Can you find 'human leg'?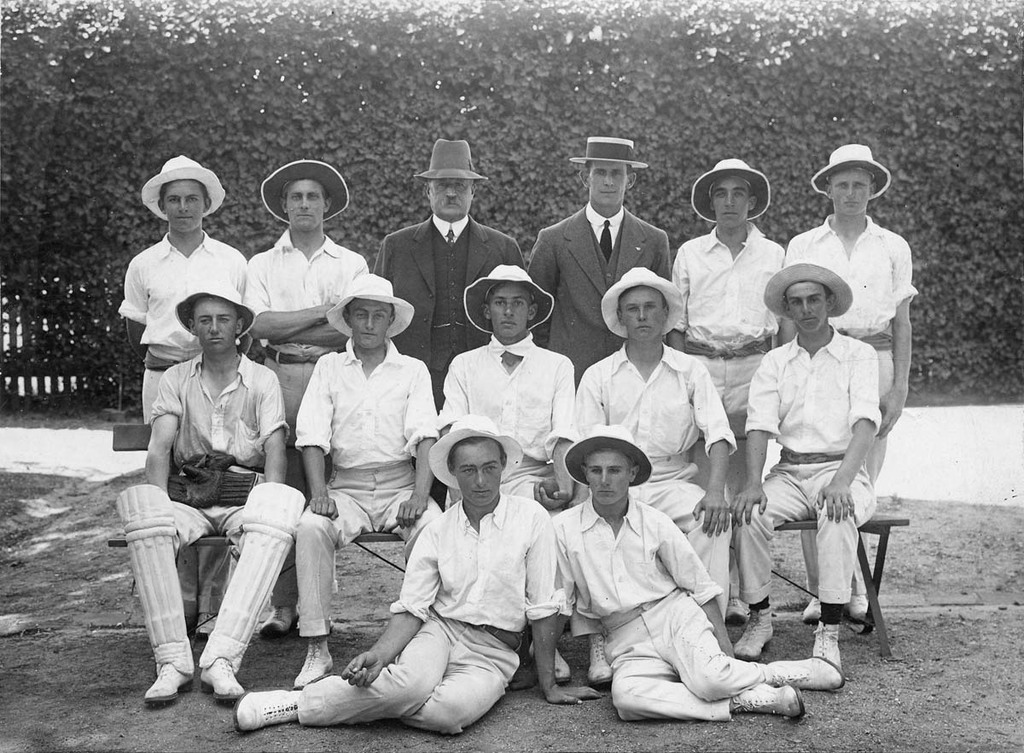
Yes, bounding box: (652, 477, 713, 576).
